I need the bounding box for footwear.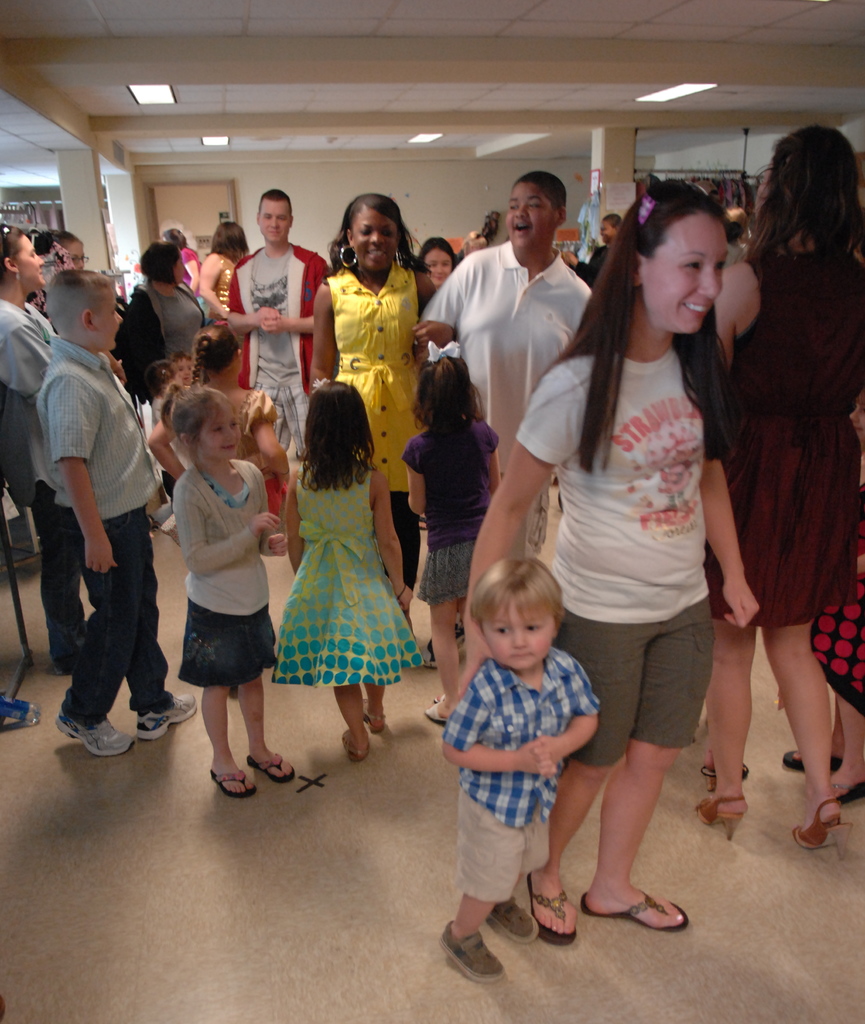
Here it is: (531, 872, 579, 946).
